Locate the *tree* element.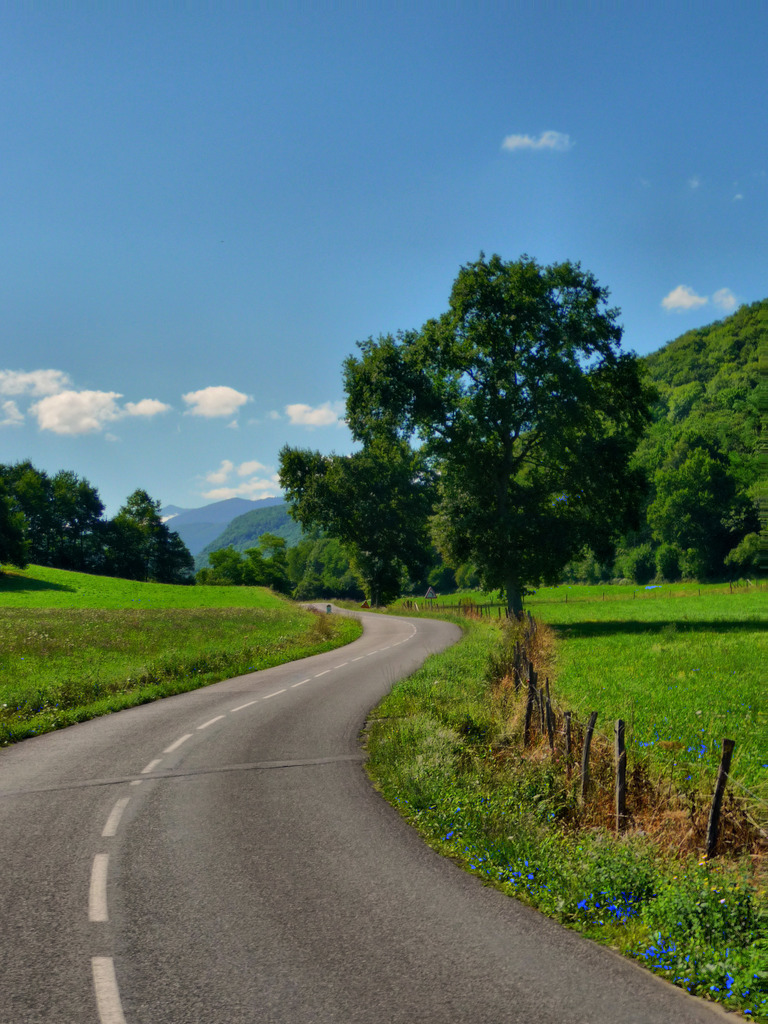
Element bbox: Rect(276, 252, 653, 628).
